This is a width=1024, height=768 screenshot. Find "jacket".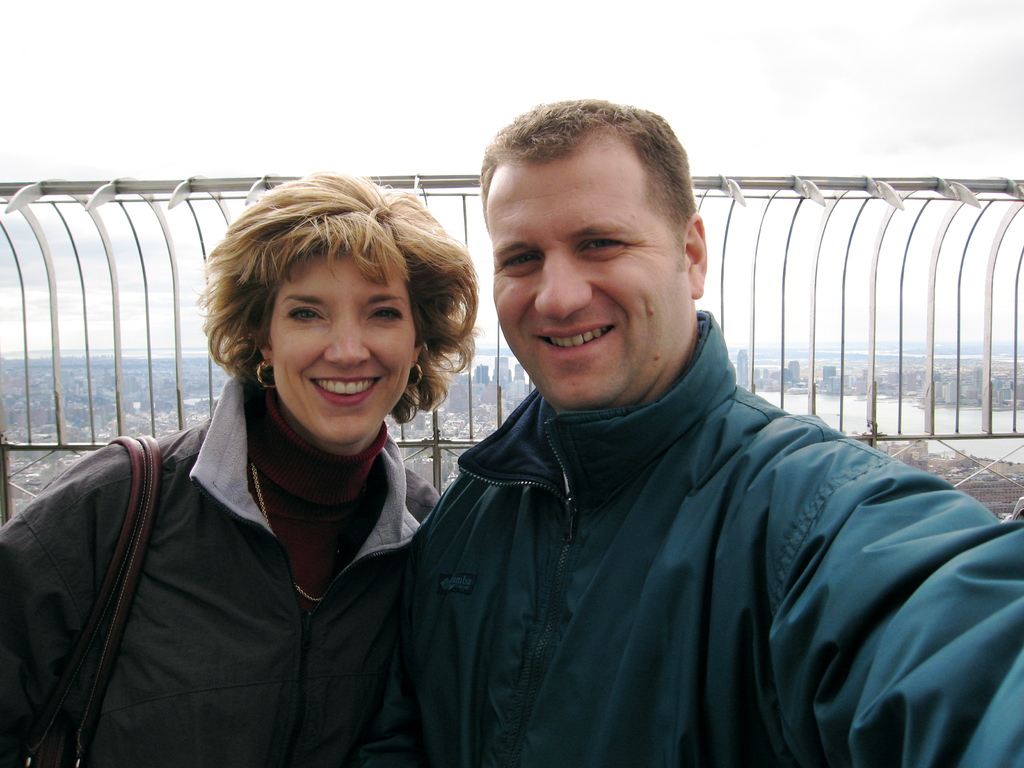
Bounding box: [356, 307, 1023, 767].
